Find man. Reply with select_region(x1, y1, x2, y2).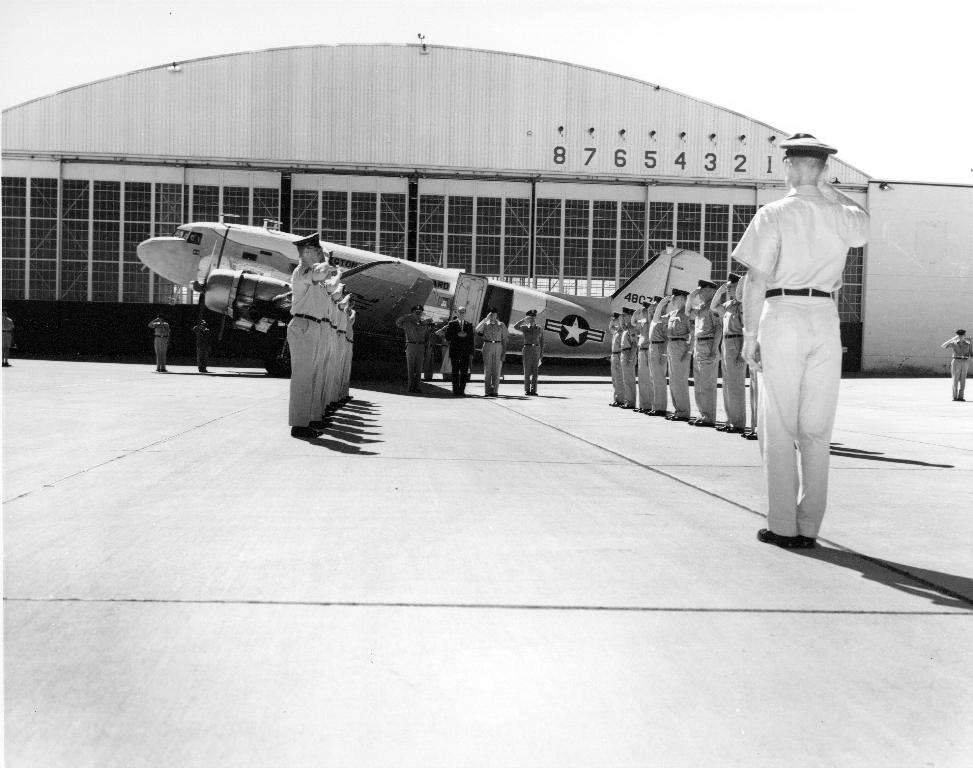
select_region(510, 311, 546, 396).
